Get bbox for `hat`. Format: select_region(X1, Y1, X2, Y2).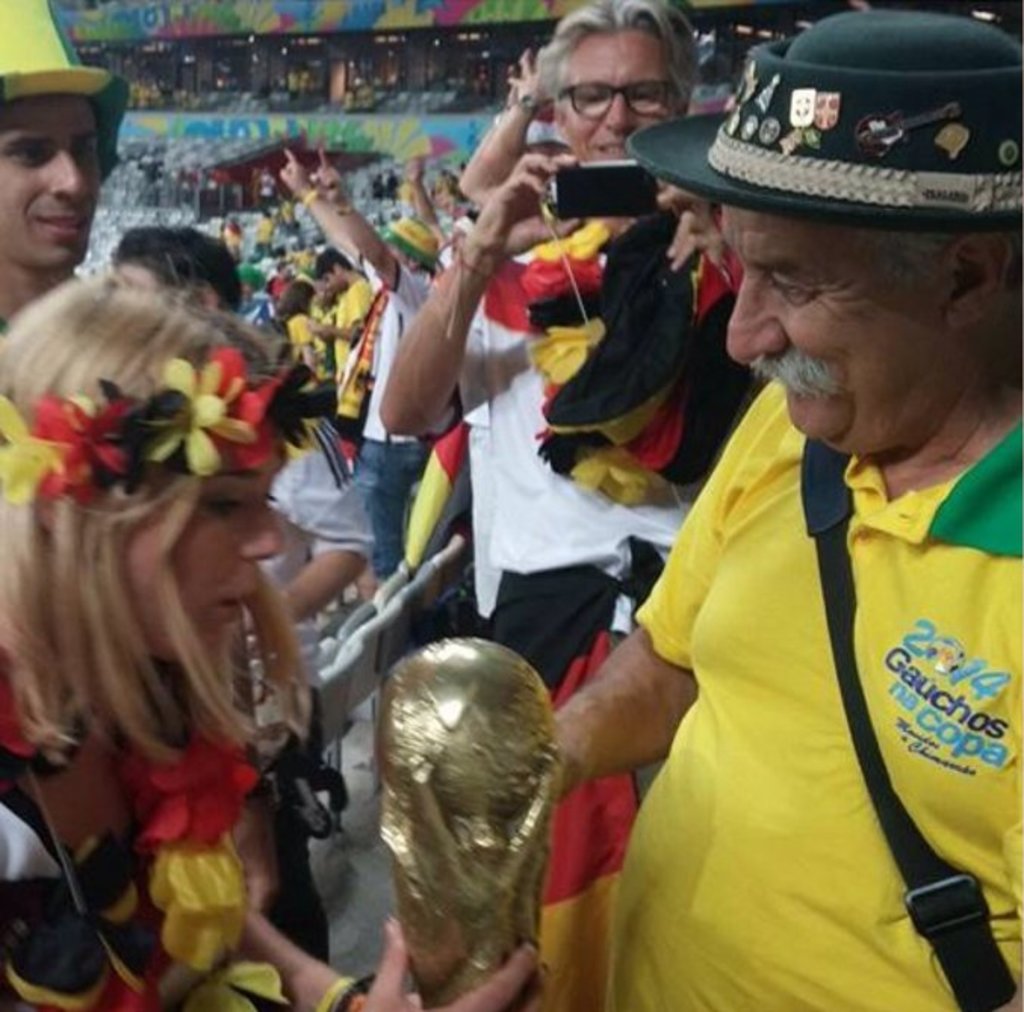
select_region(626, 5, 1022, 231).
